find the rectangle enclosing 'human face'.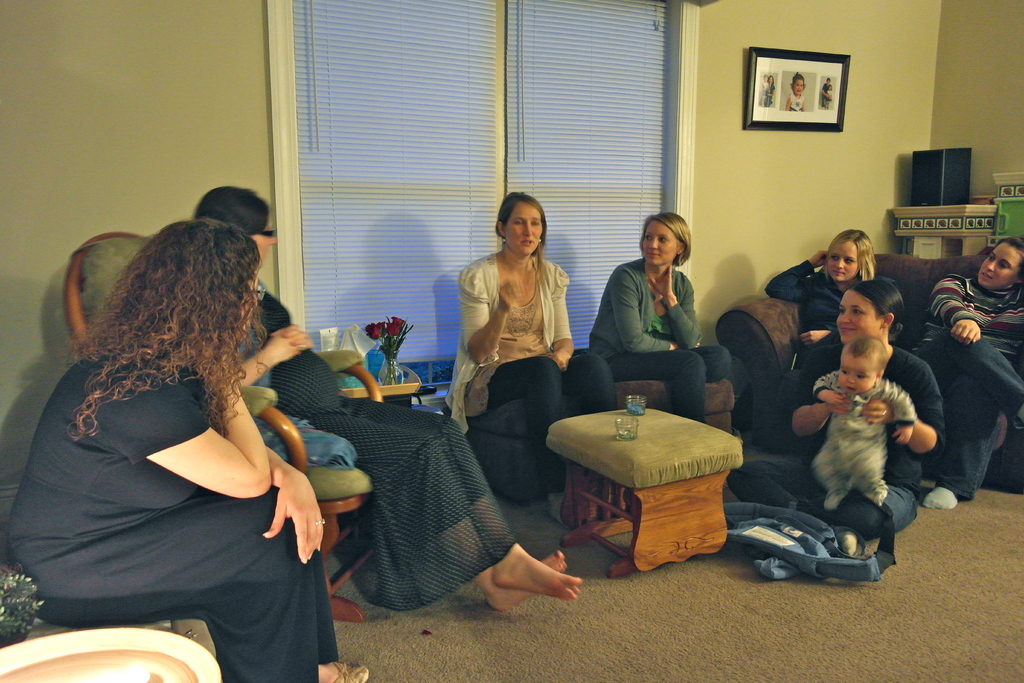
{"x1": 249, "y1": 219, "x2": 276, "y2": 258}.
